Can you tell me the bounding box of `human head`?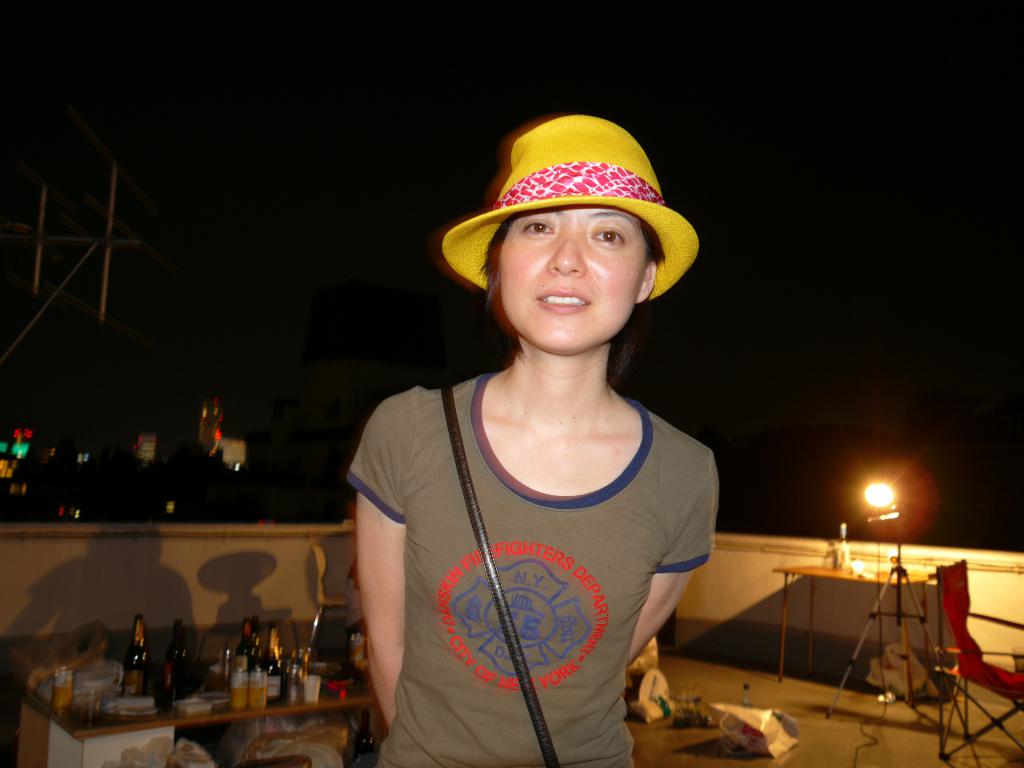
left=482, top=113, right=664, bottom=362.
